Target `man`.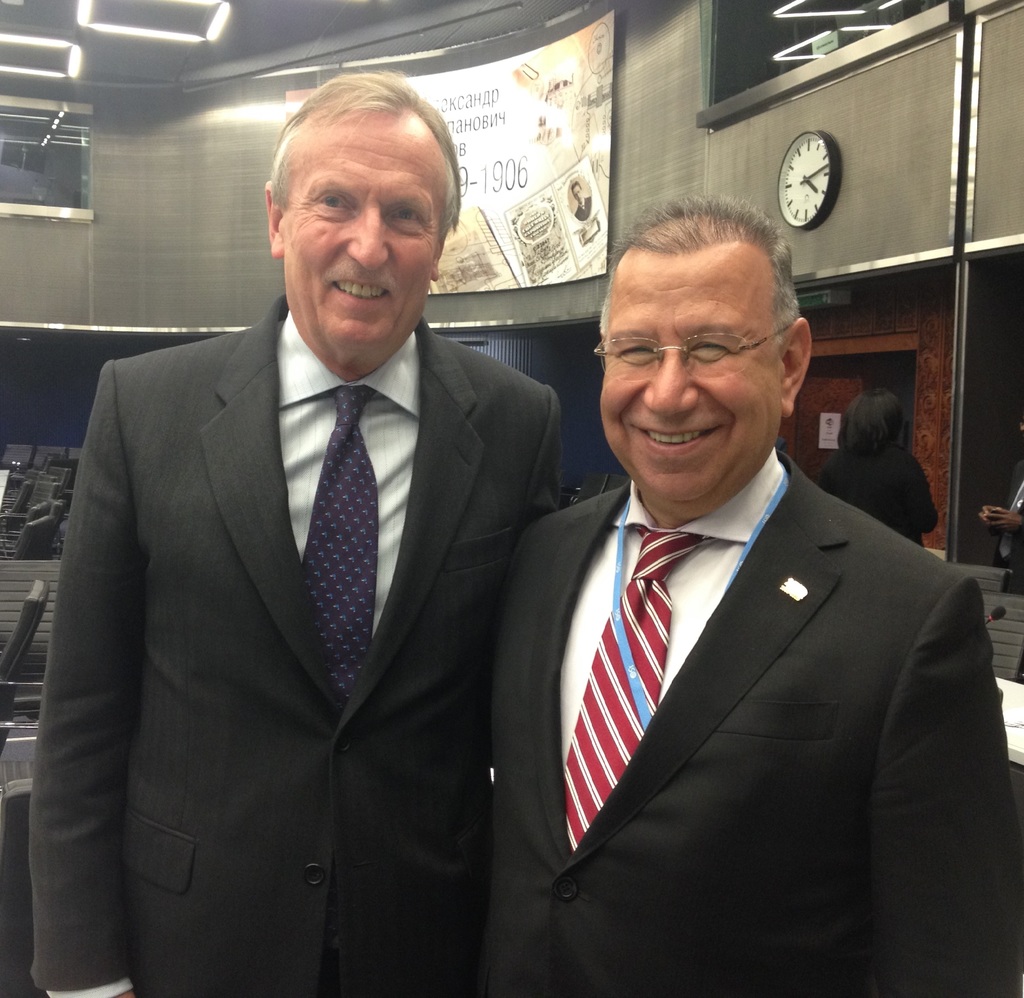
Target region: 26 74 570 997.
